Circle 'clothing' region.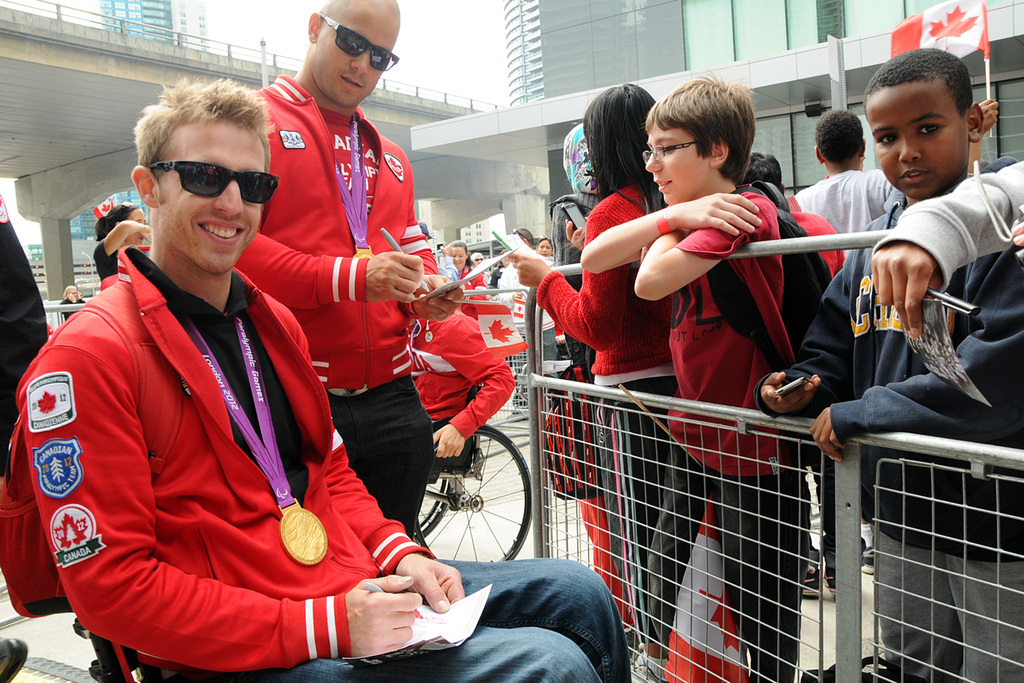
Region: (x1=100, y1=209, x2=137, y2=281).
